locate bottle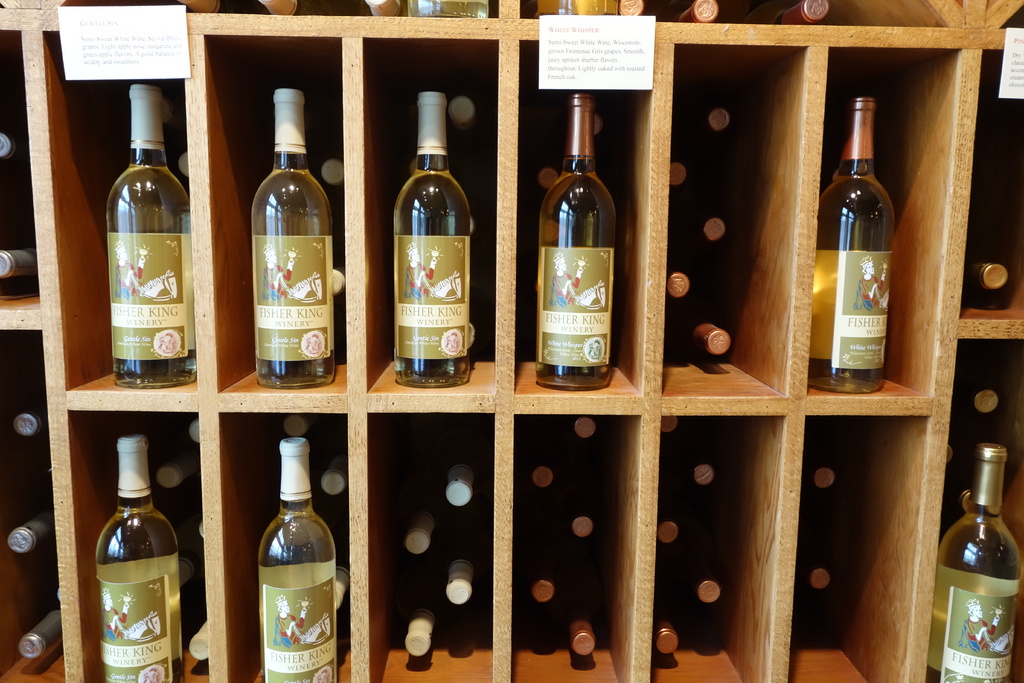
[x1=319, y1=456, x2=348, y2=499]
